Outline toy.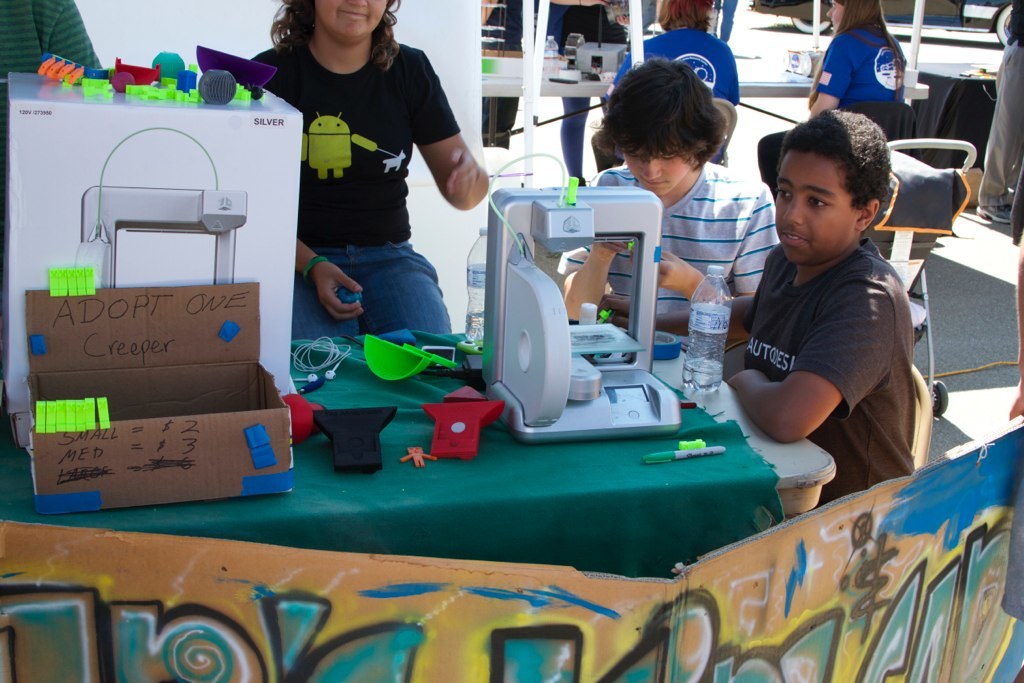
Outline: BBox(252, 449, 278, 470).
